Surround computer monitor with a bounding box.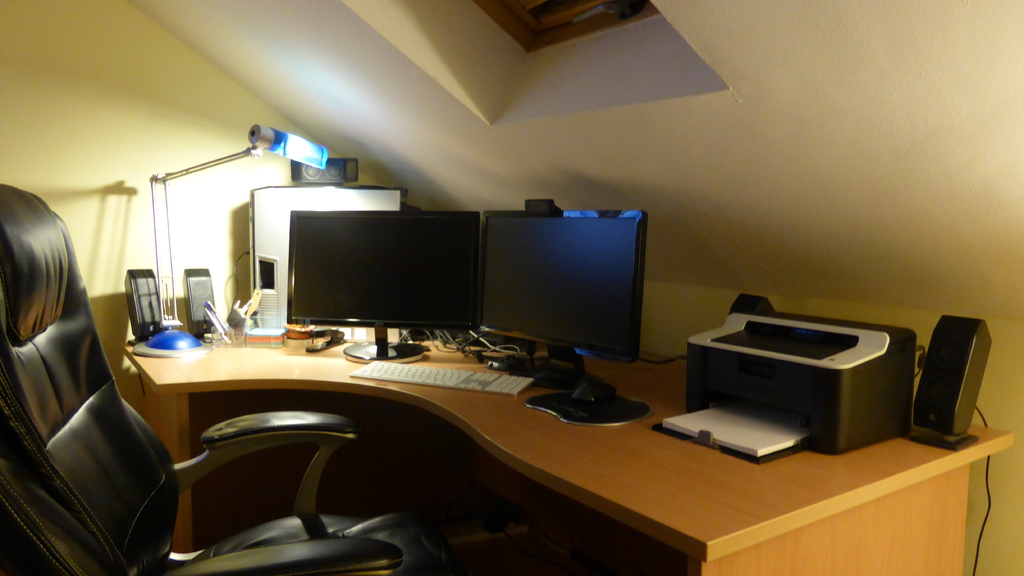
l=471, t=203, r=643, b=379.
